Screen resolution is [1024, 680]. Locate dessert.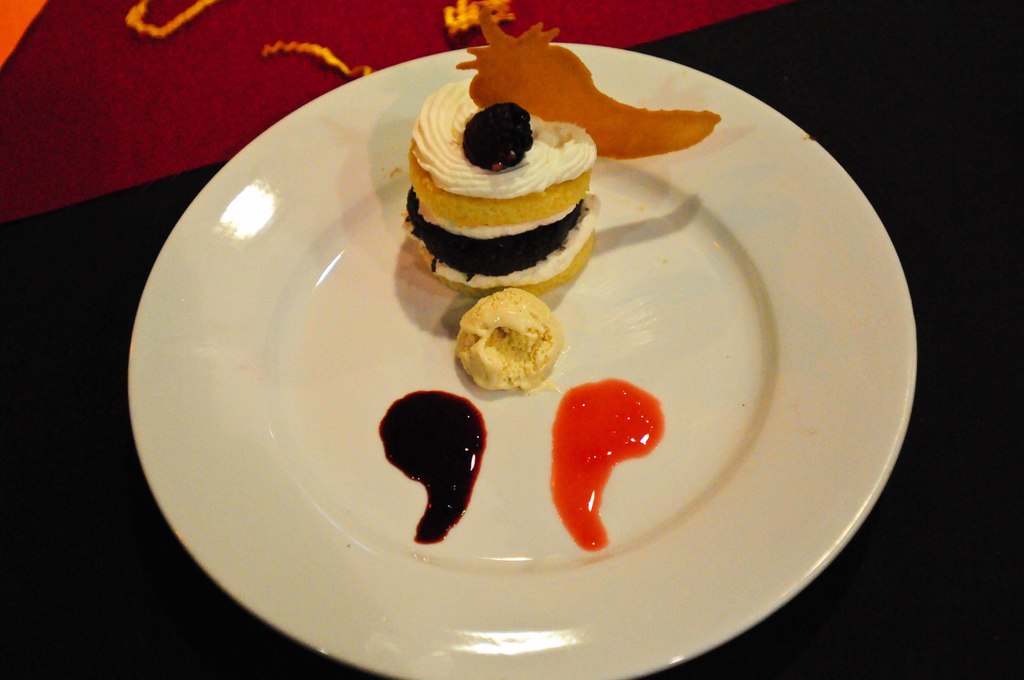
bbox=(453, 284, 561, 391).
